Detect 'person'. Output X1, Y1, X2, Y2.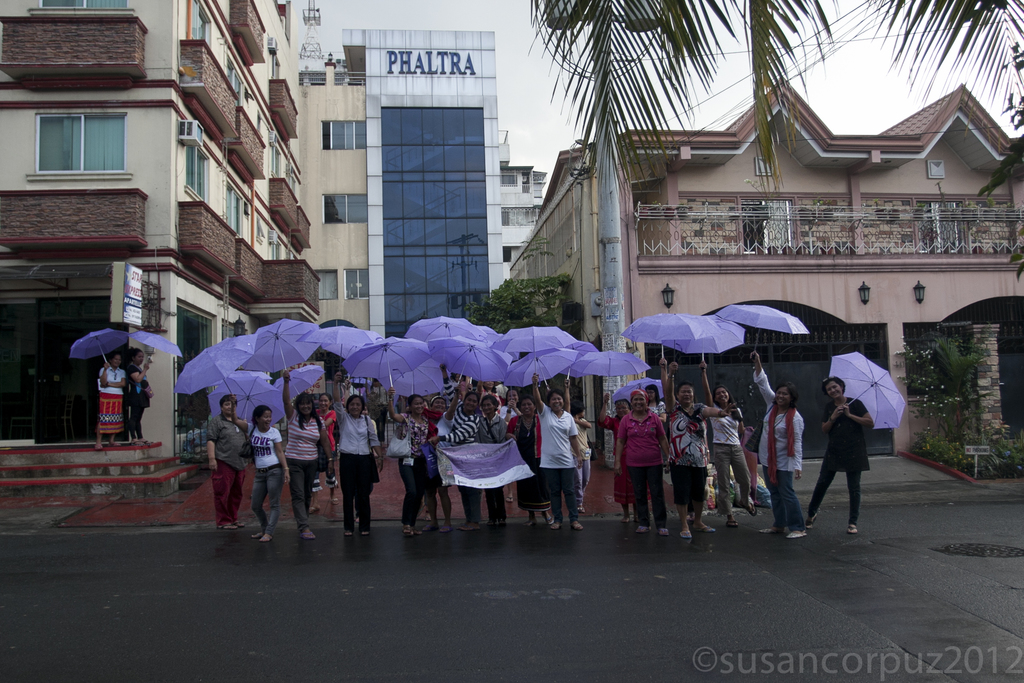
698, 370, 763, 547.
